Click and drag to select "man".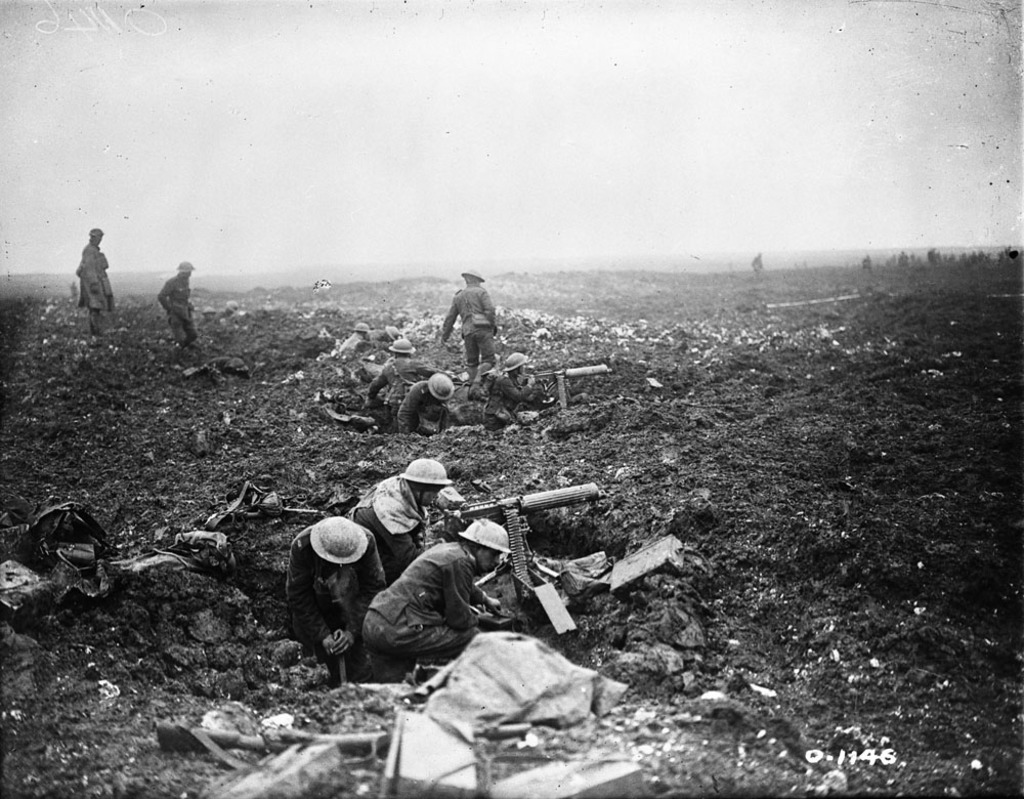
Selection: [left=354, top=330, right=428, bottom=424].
